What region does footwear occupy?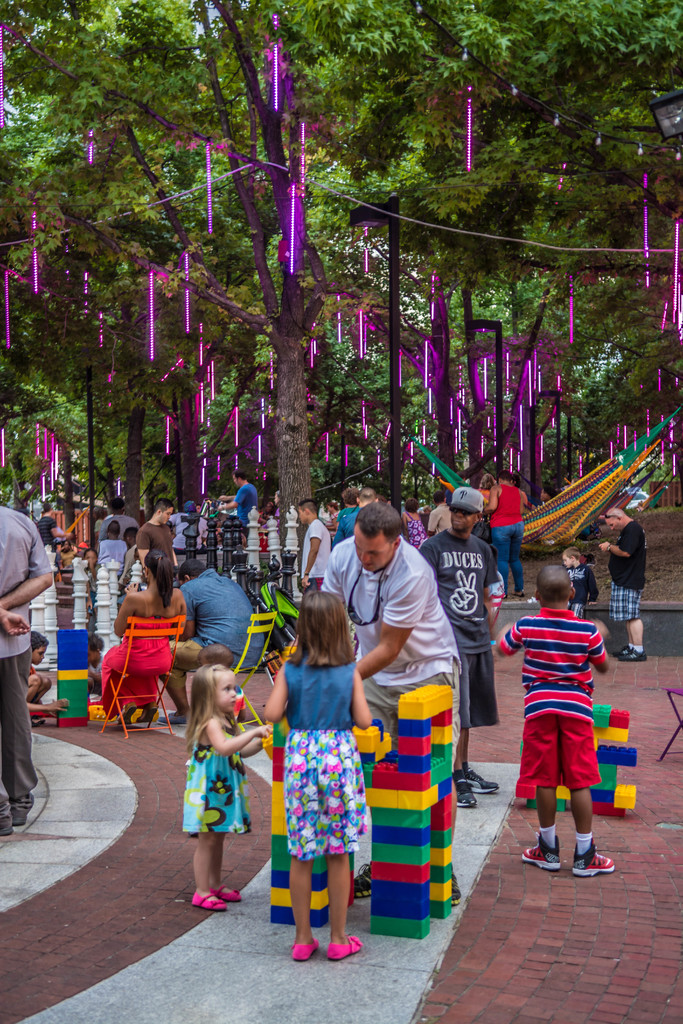
crop(329, 936, 361, 959).
